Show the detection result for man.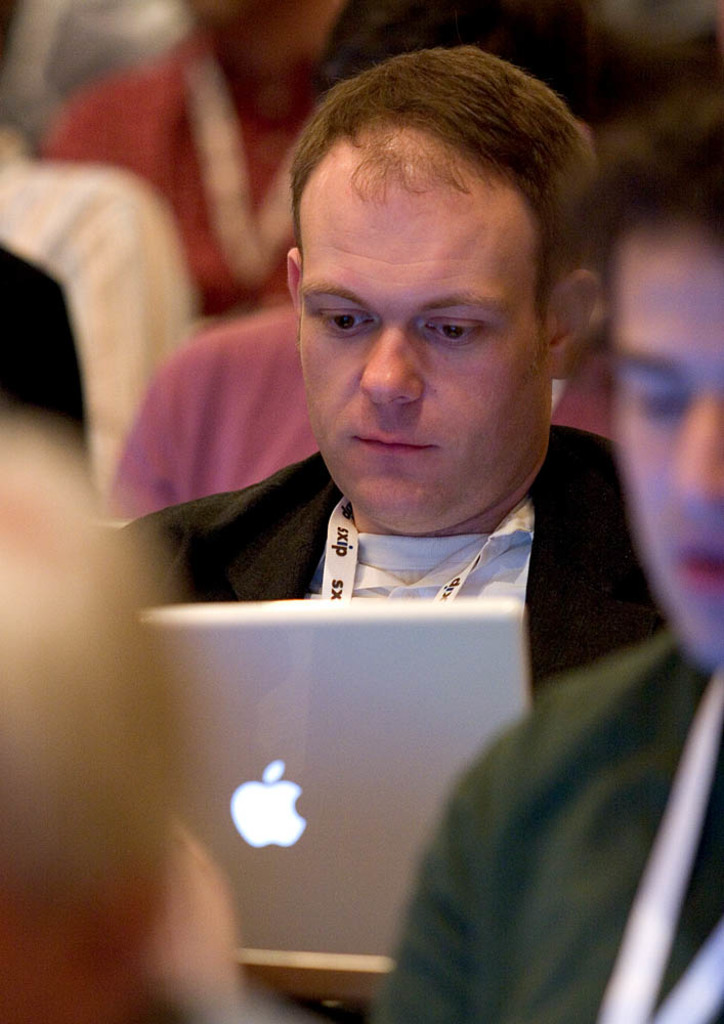
box=[384, 88, 723, 1023].
